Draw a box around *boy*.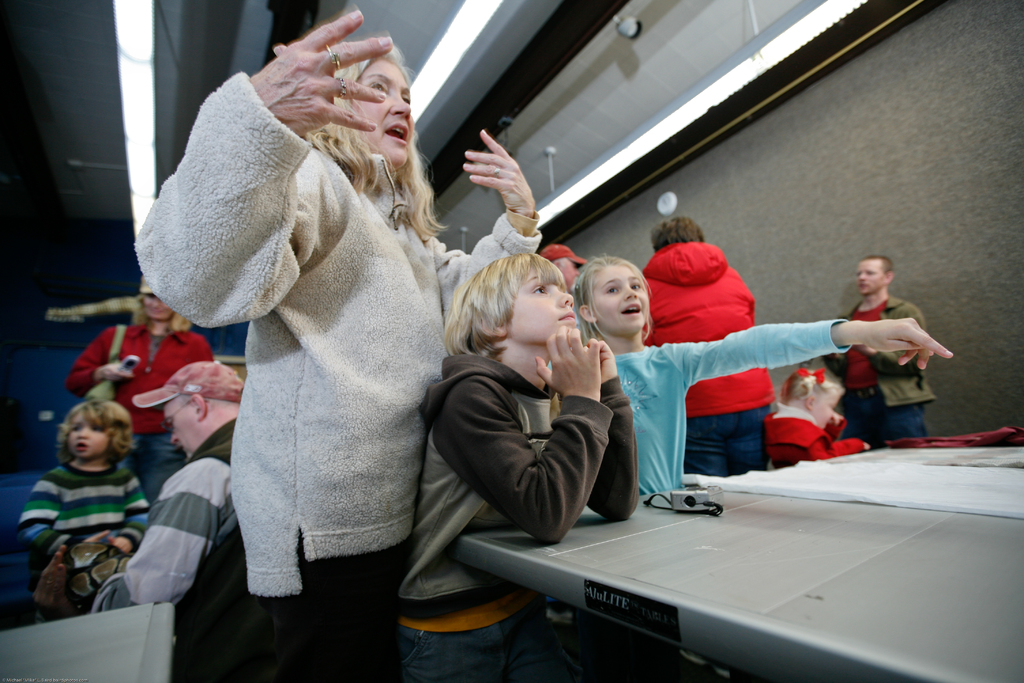
l=396, t=252, r=637, b=682.
